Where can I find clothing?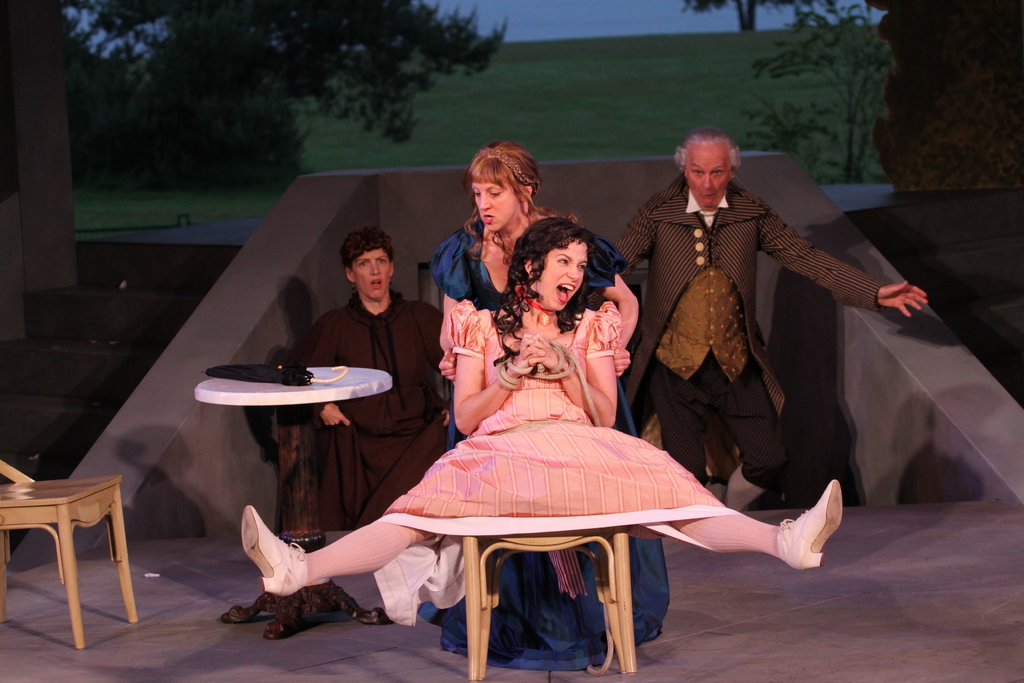
You can find it at [x1=427, y1=213, x2=634, y2=450].
